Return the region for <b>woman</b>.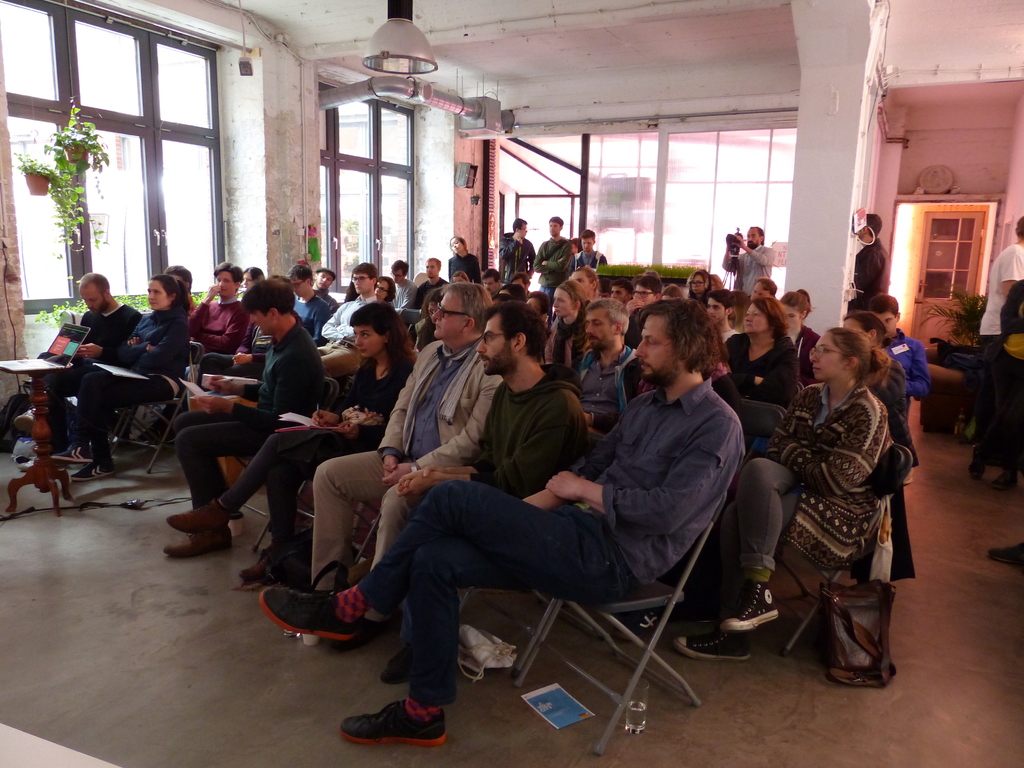
(x1=567, y1=262, x2=603, y2=301).
